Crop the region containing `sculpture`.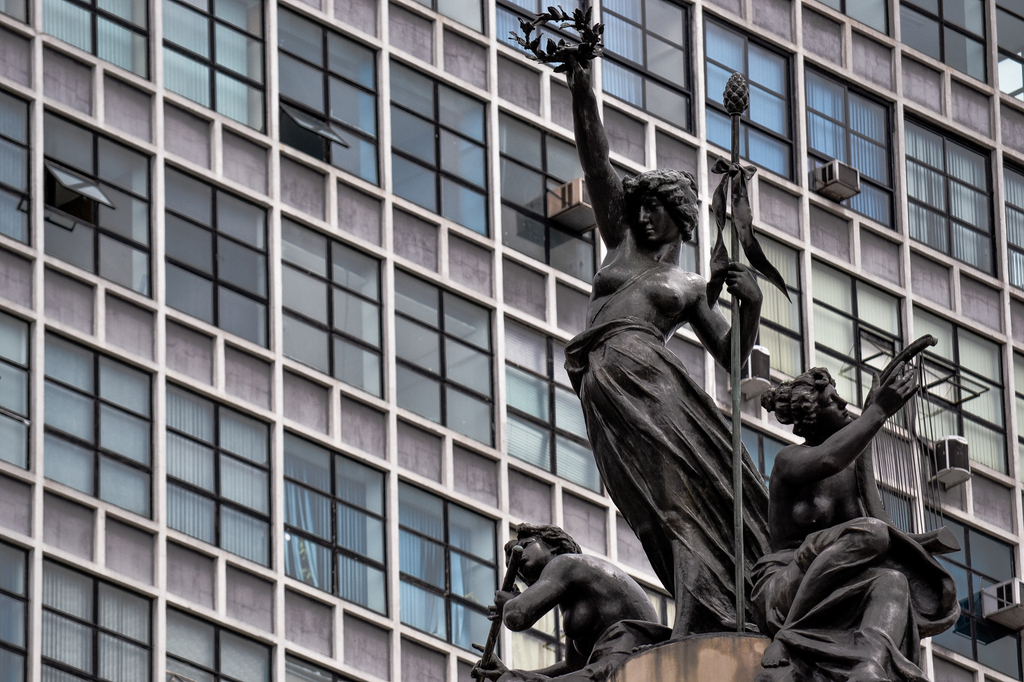
Crop region: [468, 517, 671, 681].
